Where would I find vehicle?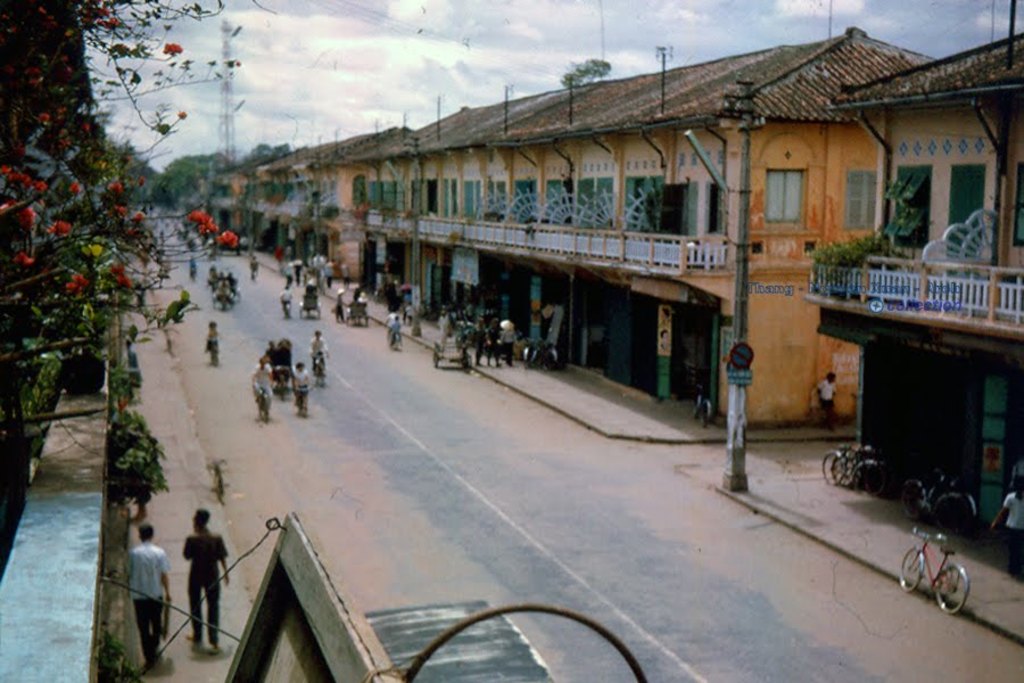
At <bbox>835, 449, 898, 502</bbox>.
